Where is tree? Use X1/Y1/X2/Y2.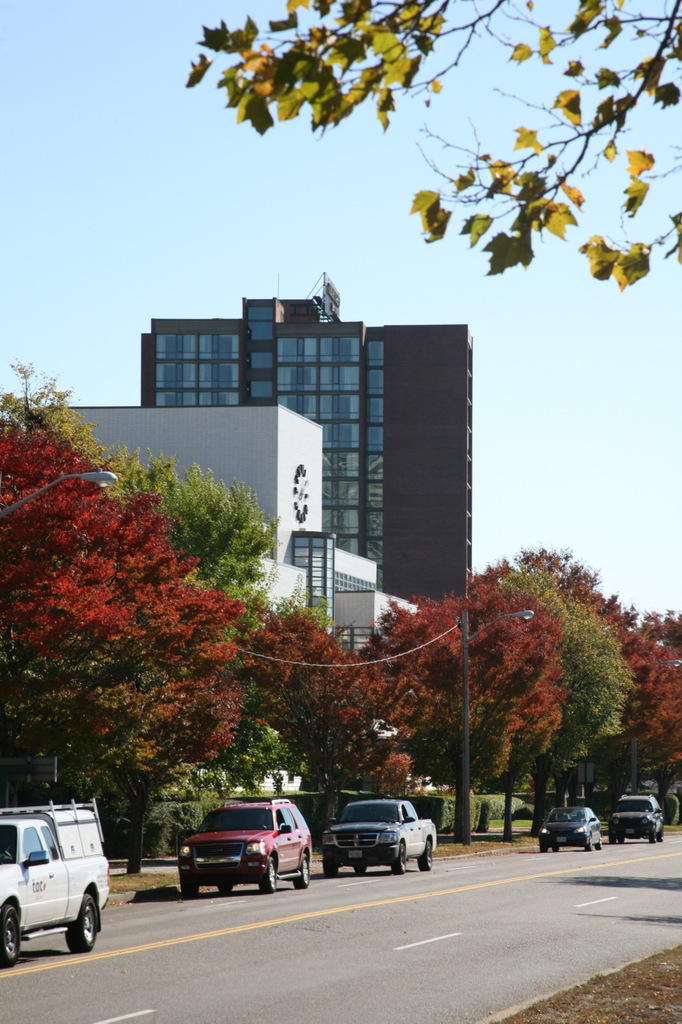
101/453/296/646.
